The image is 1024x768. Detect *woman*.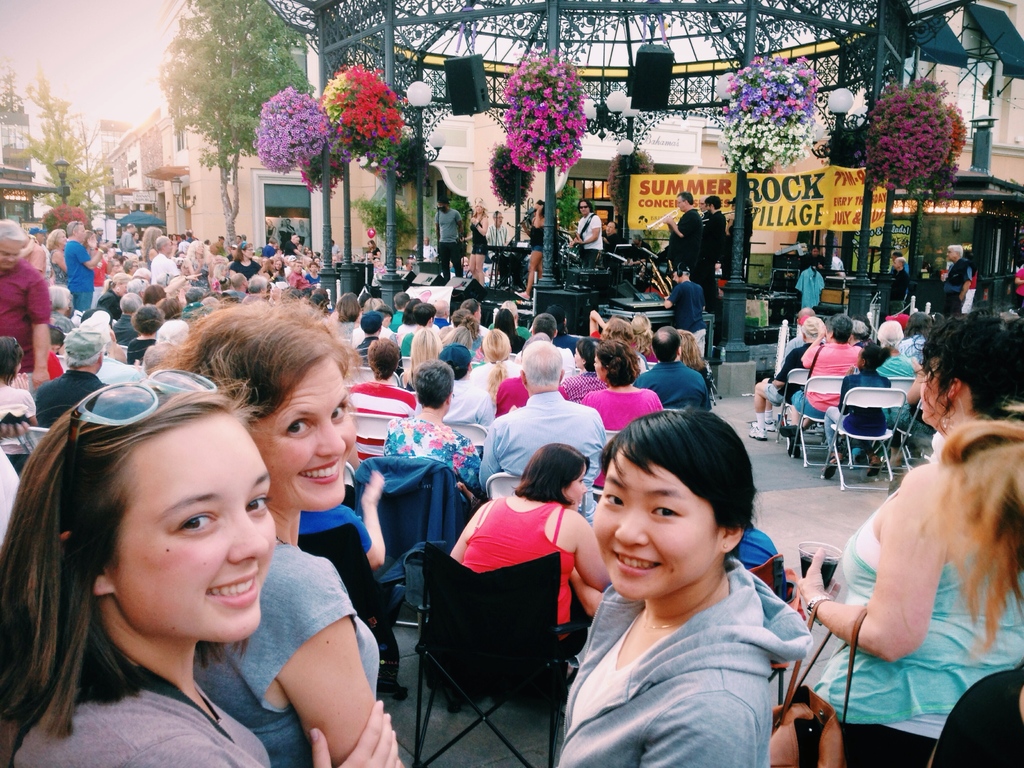
Detection: BBox(576, 342, 664, 432).
